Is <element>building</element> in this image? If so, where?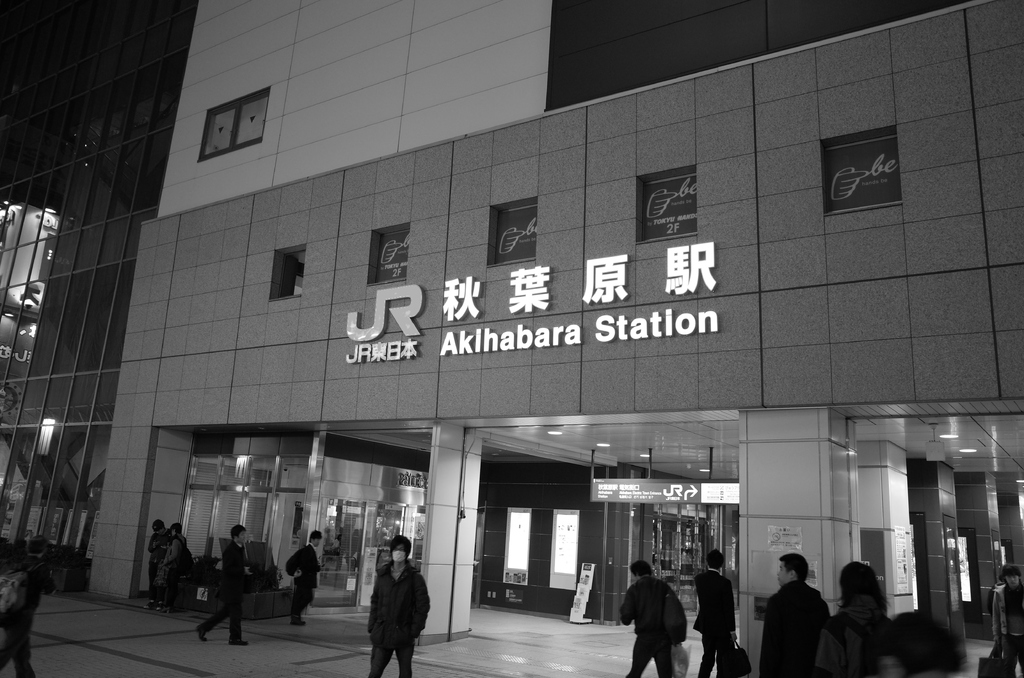
Yes, at BBox(0, 0, 1023, 652).
